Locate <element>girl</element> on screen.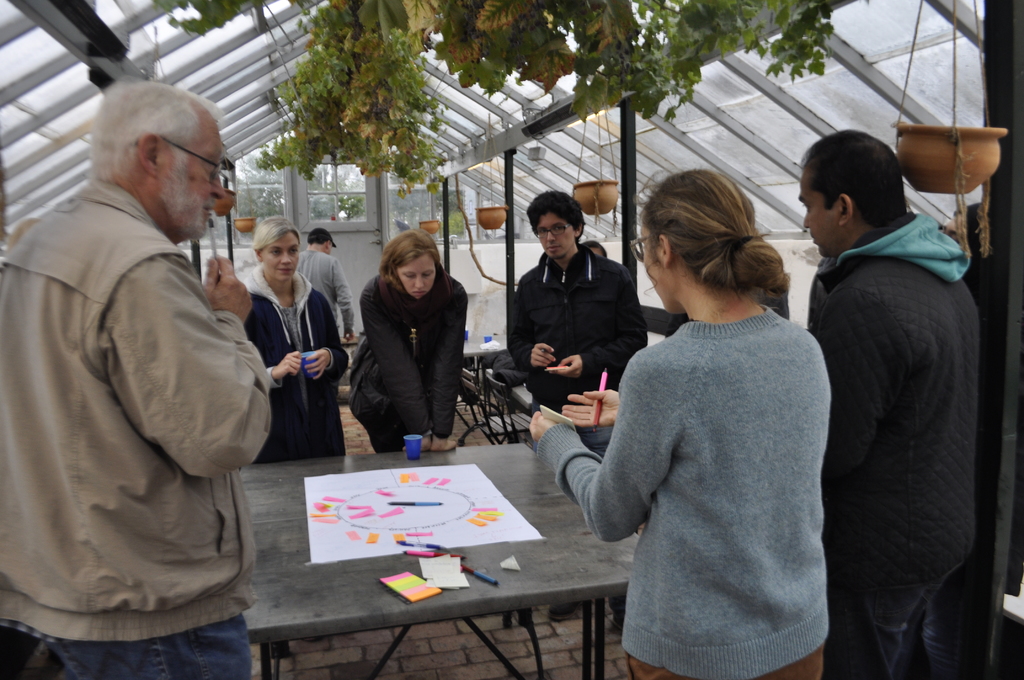
On screen at <box>354,235,464,457</box>.
